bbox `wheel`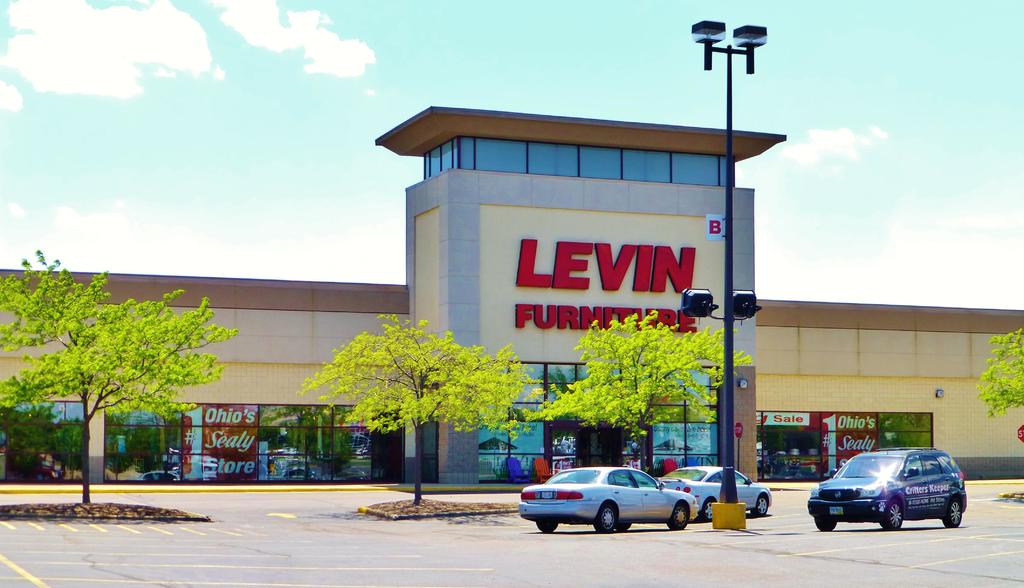
crop(705, 498, 715, 523)
